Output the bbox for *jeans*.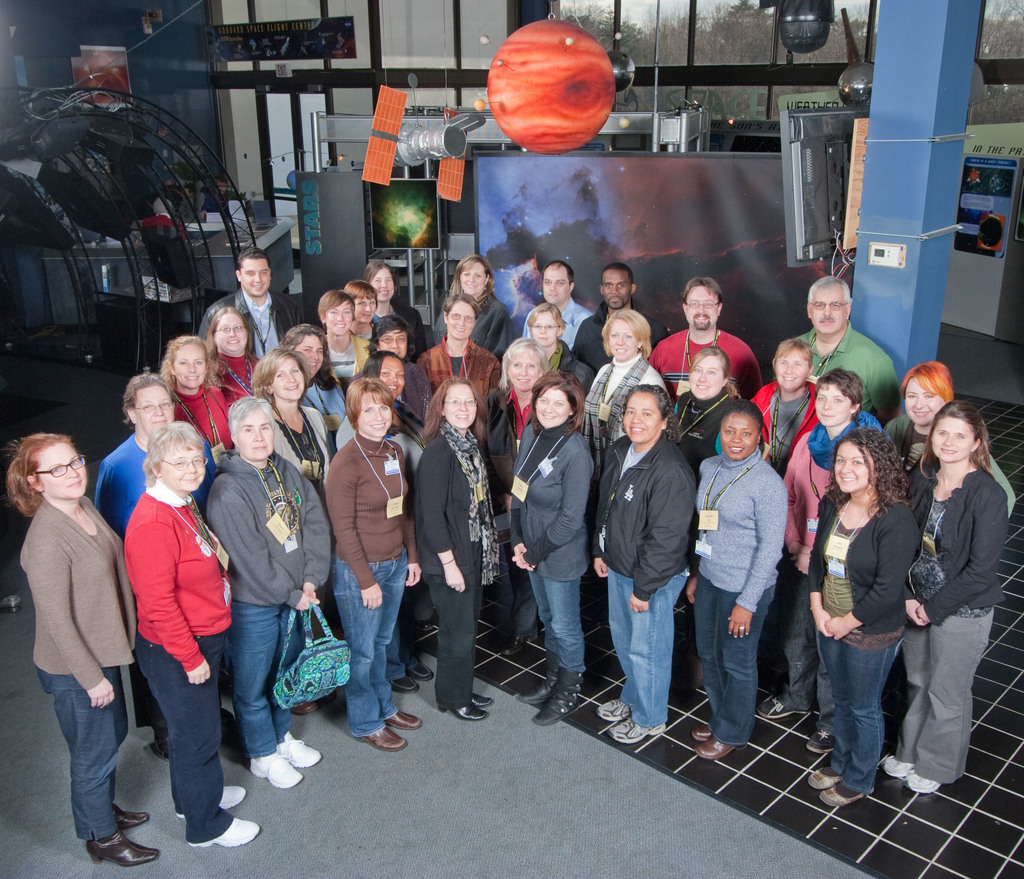
BBox(904, 606, 995, 776).
